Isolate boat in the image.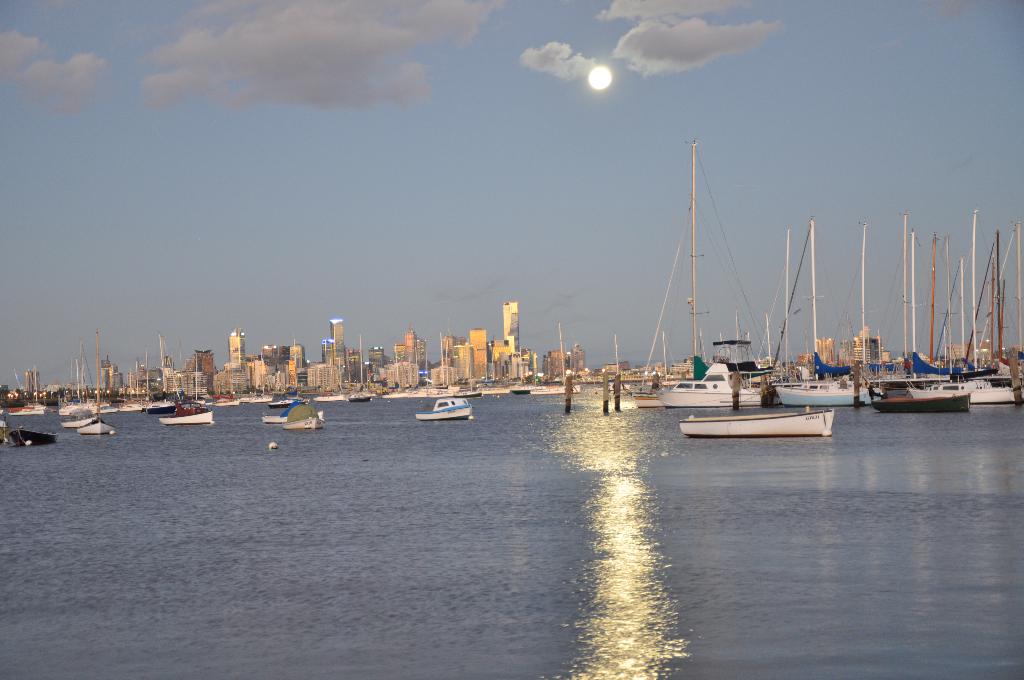
Isolated region: bbox(141, 355, 176, 414).
